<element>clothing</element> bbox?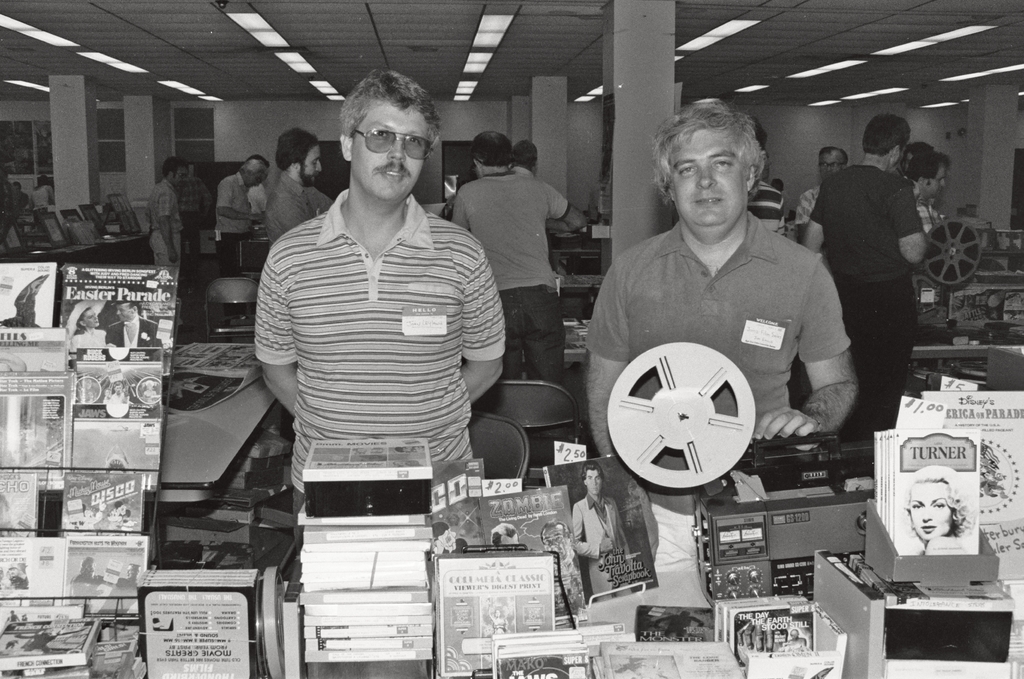
<region>143, 174, 183, 319</region>
